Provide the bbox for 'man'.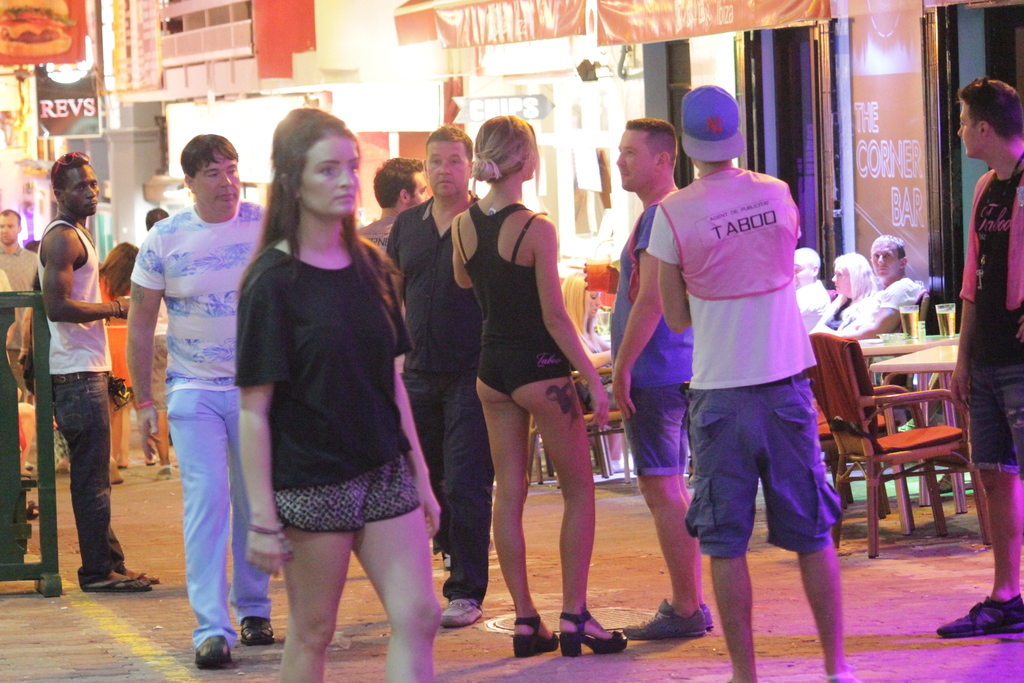
rect(0, 210, 42, 403).
